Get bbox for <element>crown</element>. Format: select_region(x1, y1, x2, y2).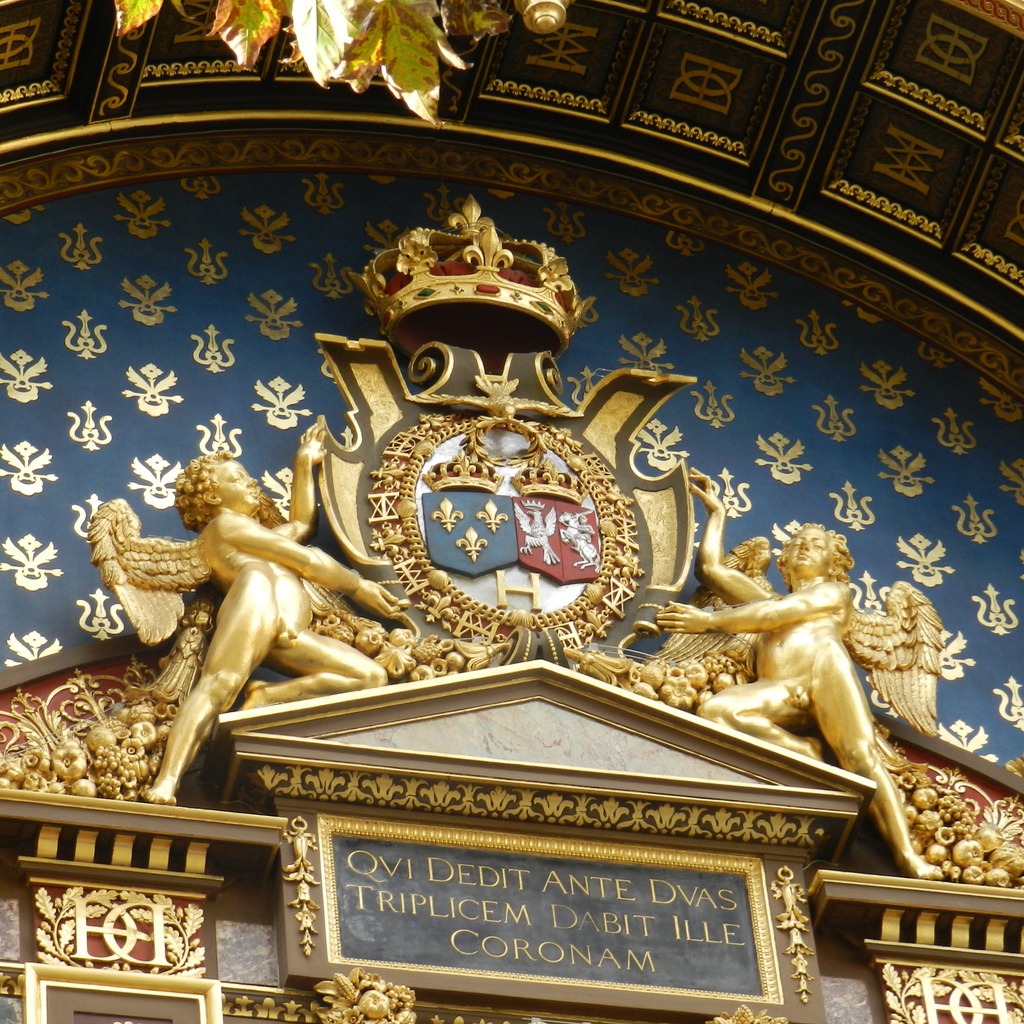
select_region(369, 193, 591, 350).
